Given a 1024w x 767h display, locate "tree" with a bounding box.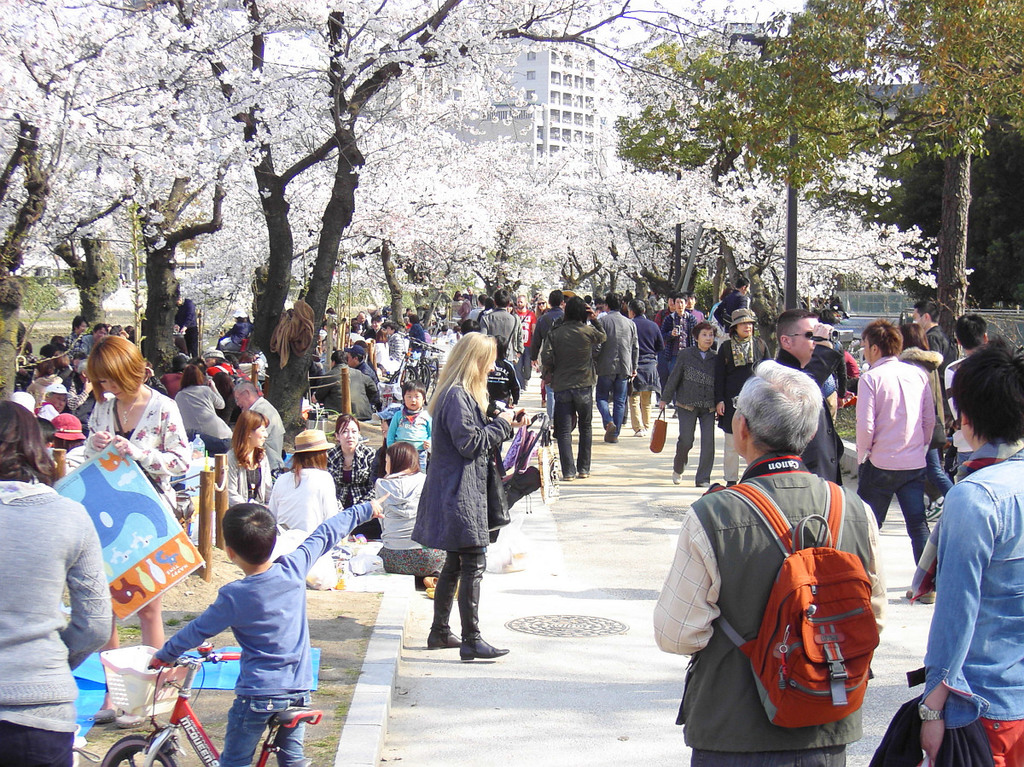
Located: 611,0,1023,357.
